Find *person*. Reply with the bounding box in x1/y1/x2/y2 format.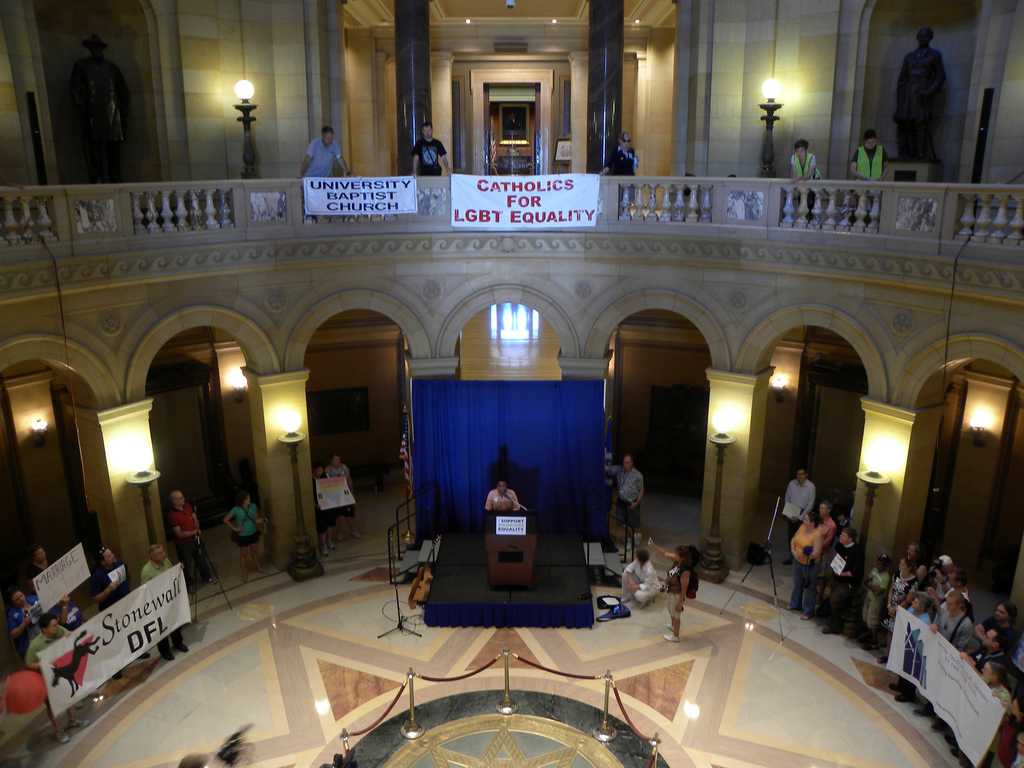
646/535/698/641.
